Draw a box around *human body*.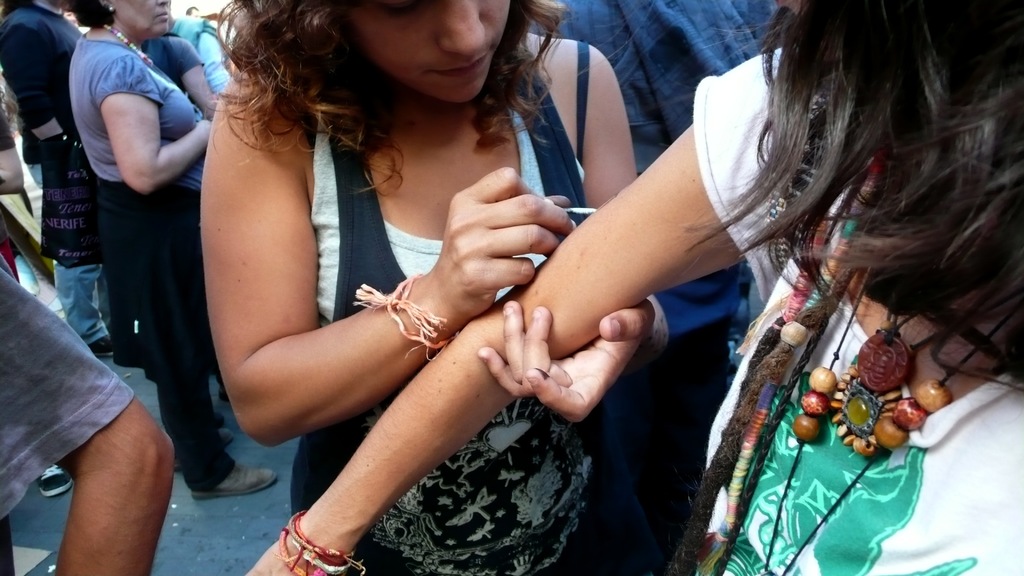
box(68, 27, 278, 503).
